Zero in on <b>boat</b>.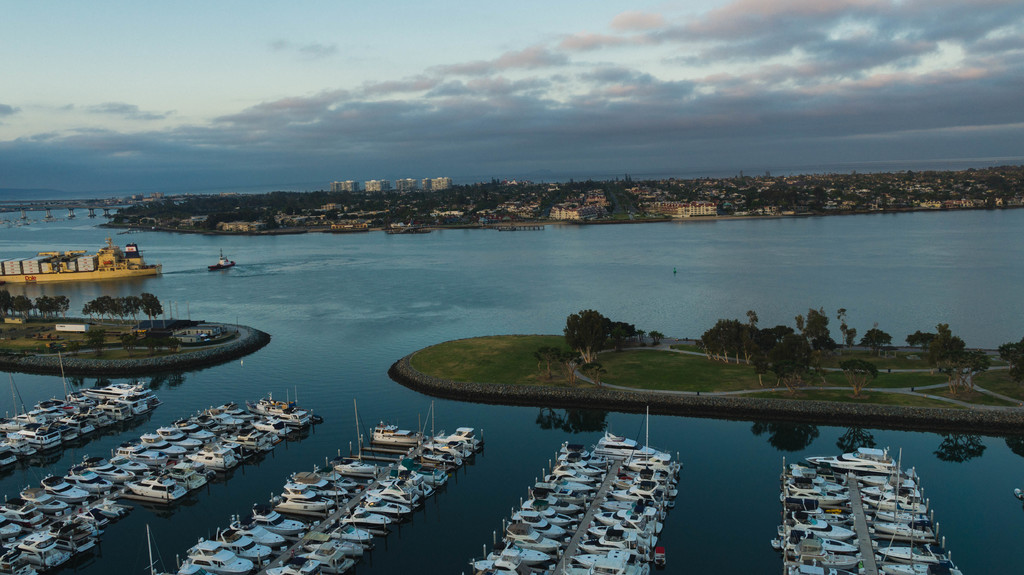
Zeroed in: locate(183, 540, 250, 574).
